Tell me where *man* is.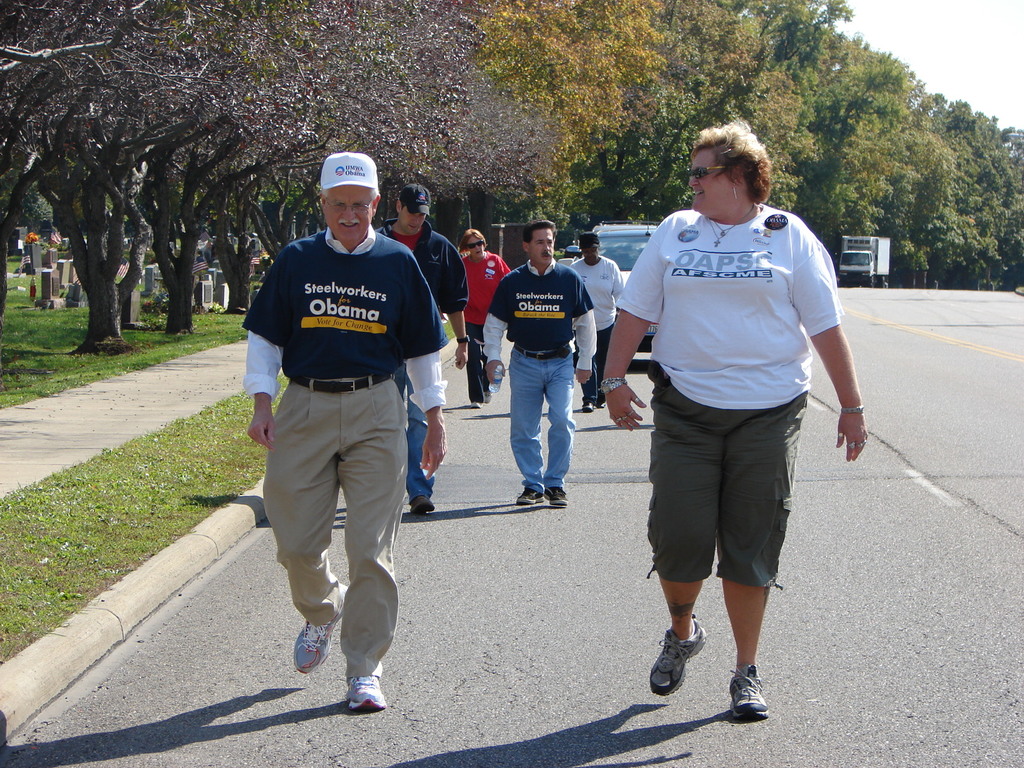
*man* is at box=[567, 225, 630, 408].
